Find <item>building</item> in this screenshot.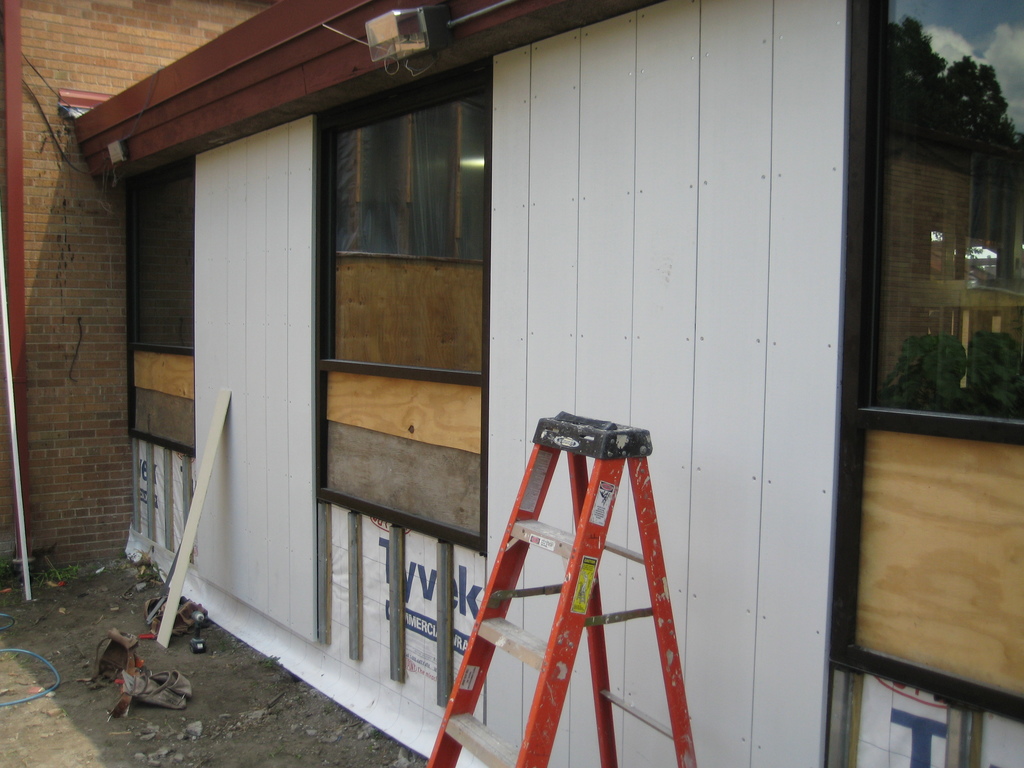
The bounding box for <item>building</item> is box(0, 0, 1023, 767).
